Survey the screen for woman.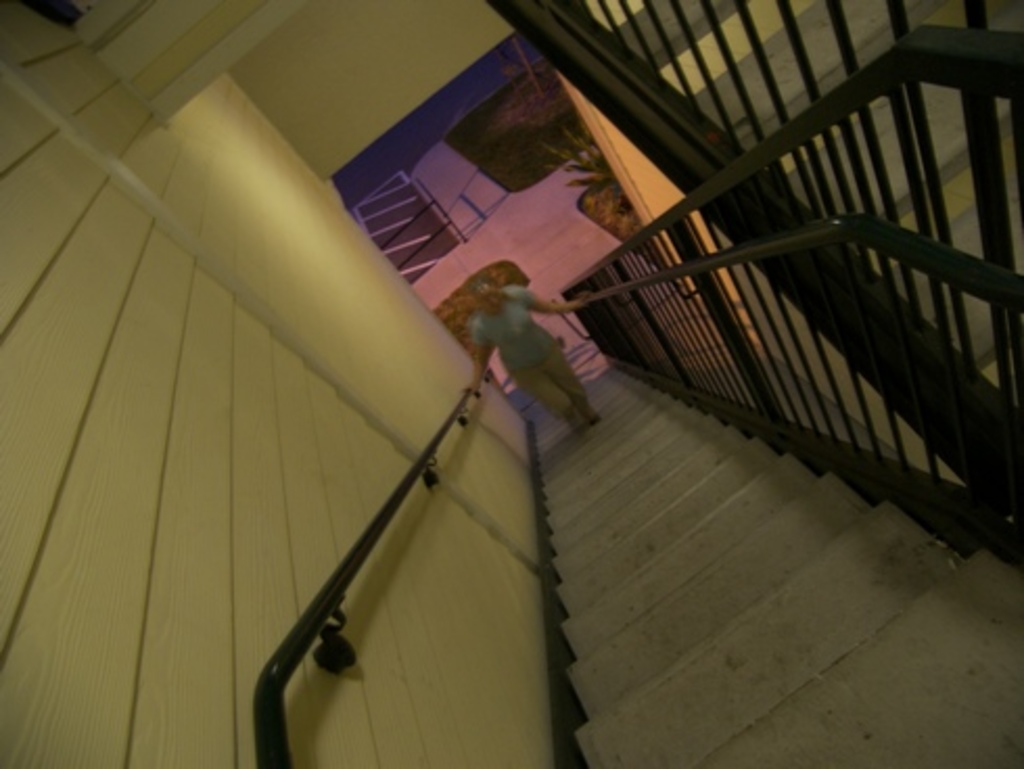
Survey found: [left=472, top=272, right=602, bottom=430].
